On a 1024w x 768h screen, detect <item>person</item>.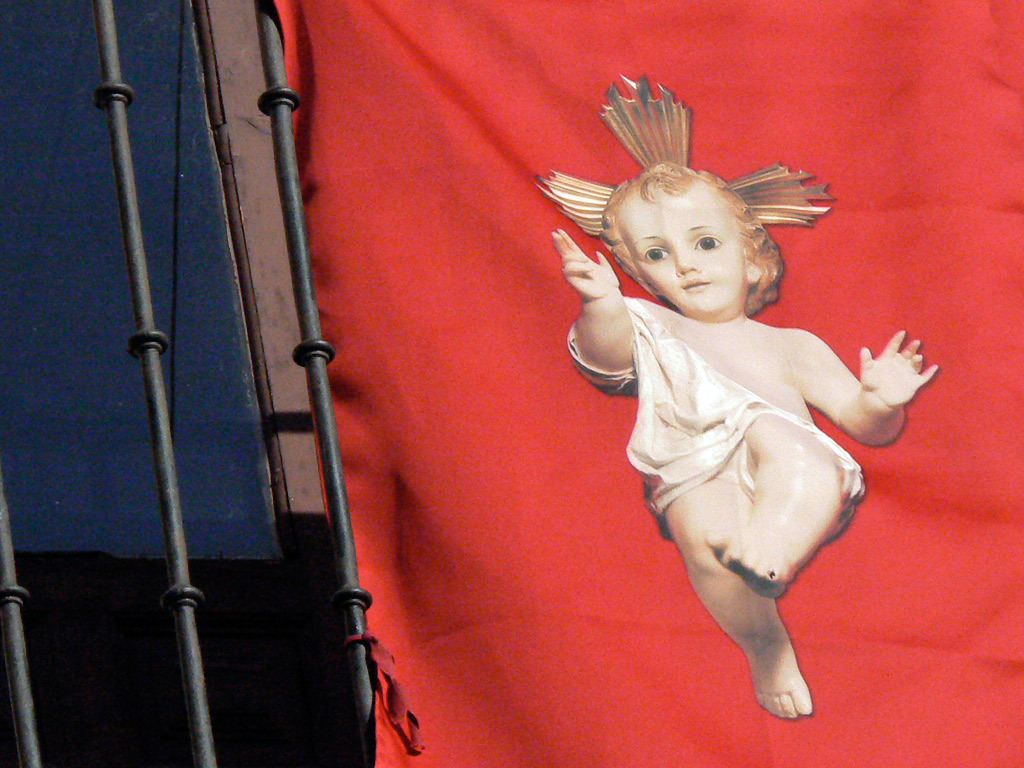
[left=552, top=166, right=936, bottom=721].
